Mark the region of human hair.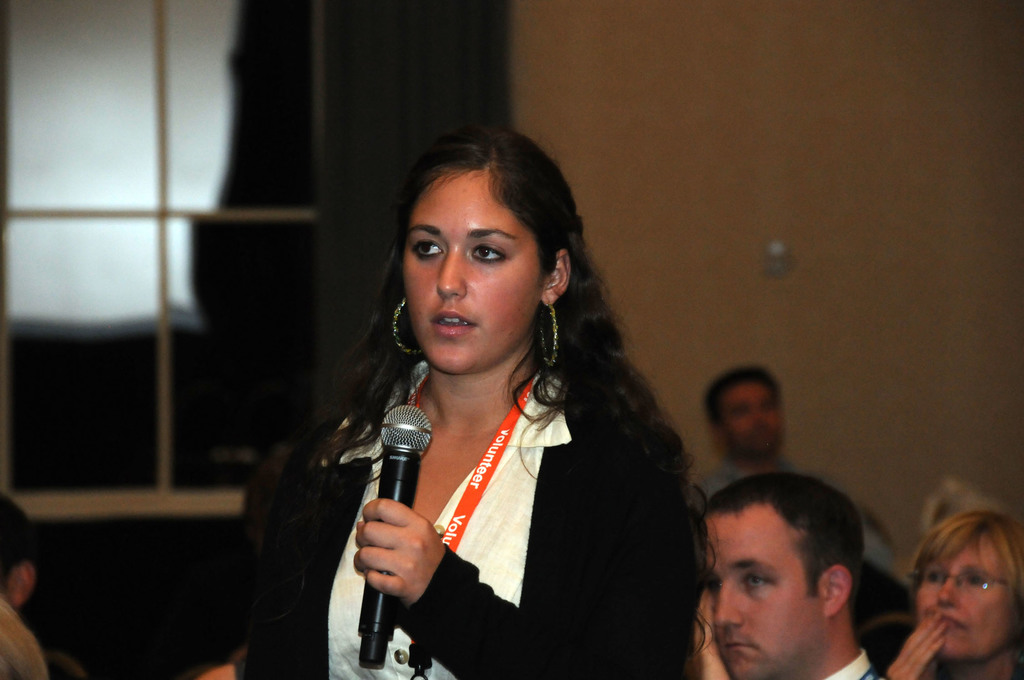
Region: 0/599/51/679.
